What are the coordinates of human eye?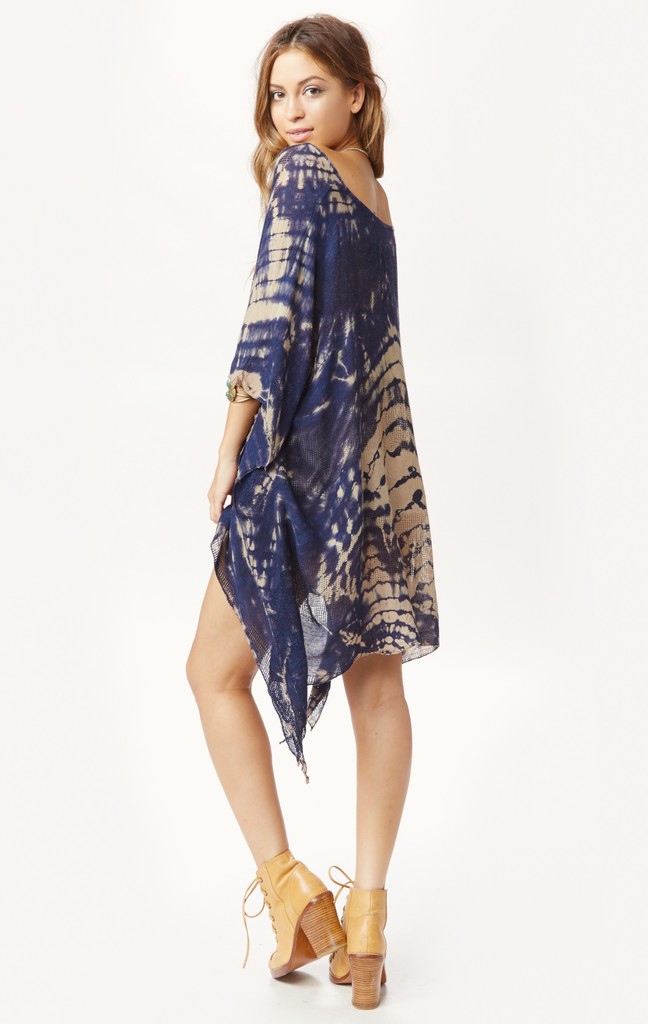
box(302, 82, 327, 102).
